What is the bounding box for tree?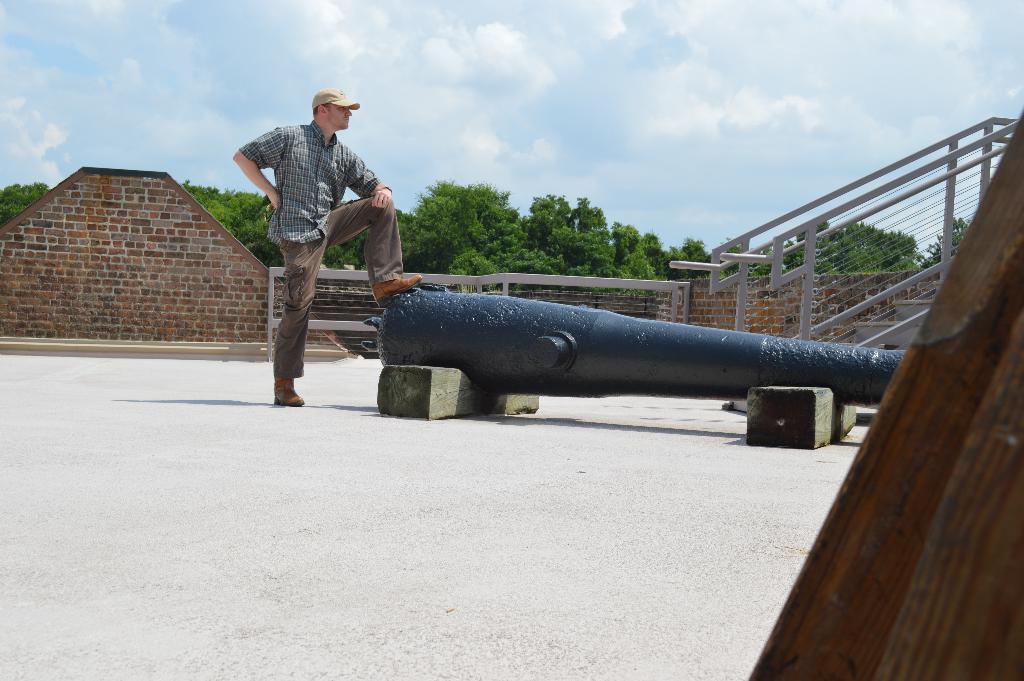
{"x1": 182, "y1": 183, "x2": 296, "y2": 265}.
